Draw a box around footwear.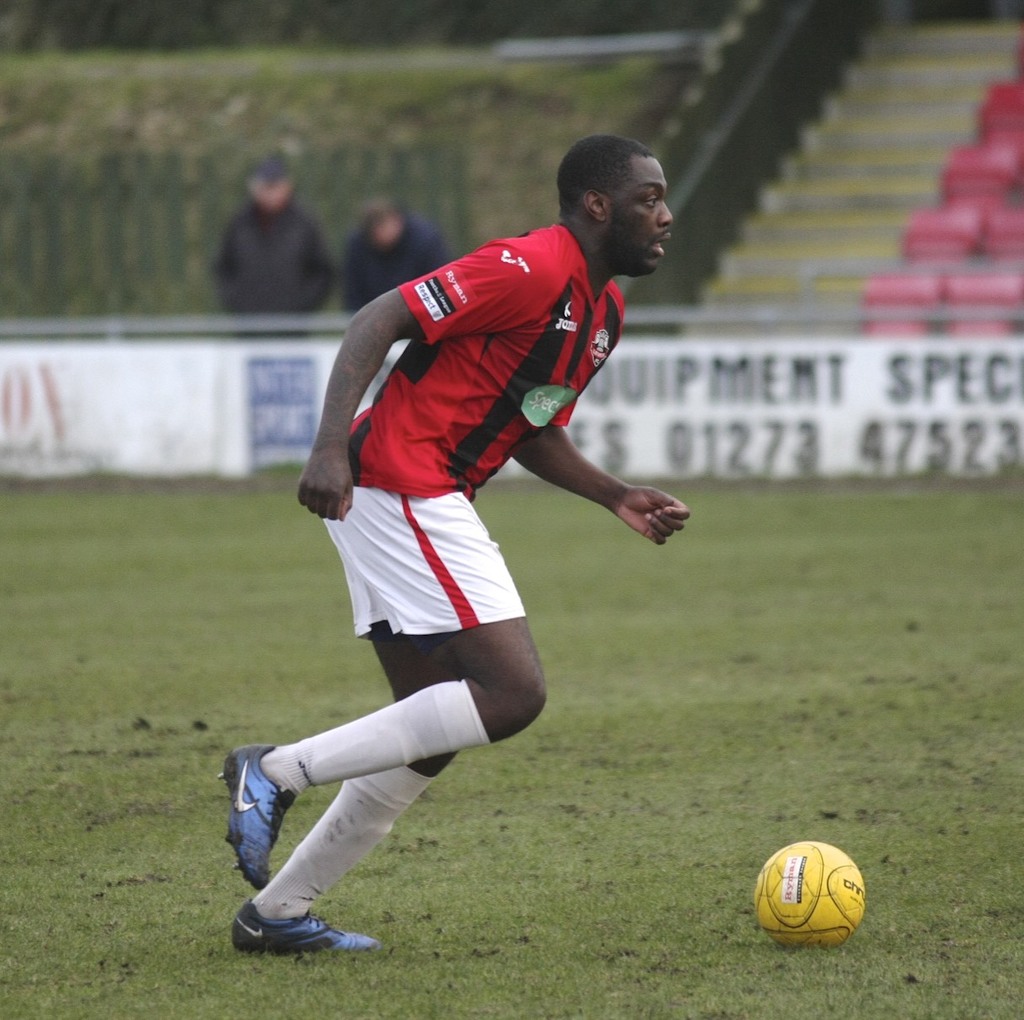
(left=218, top=741, right=299, bottom=894).
